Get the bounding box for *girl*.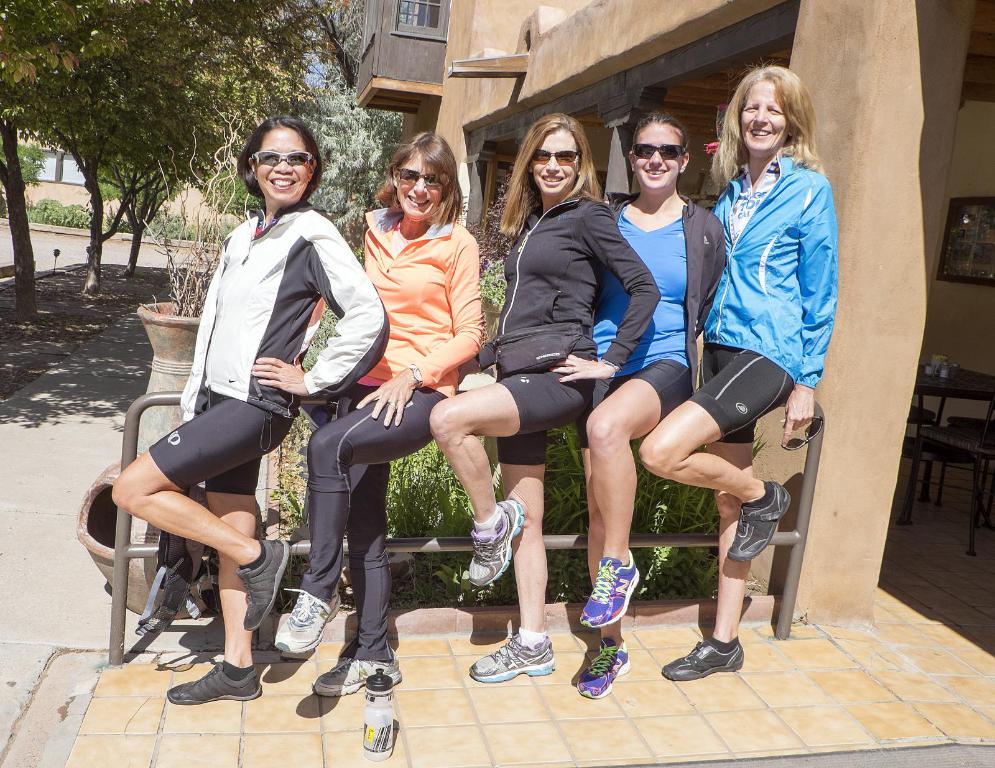
rect(428, 110, 670, 682).
